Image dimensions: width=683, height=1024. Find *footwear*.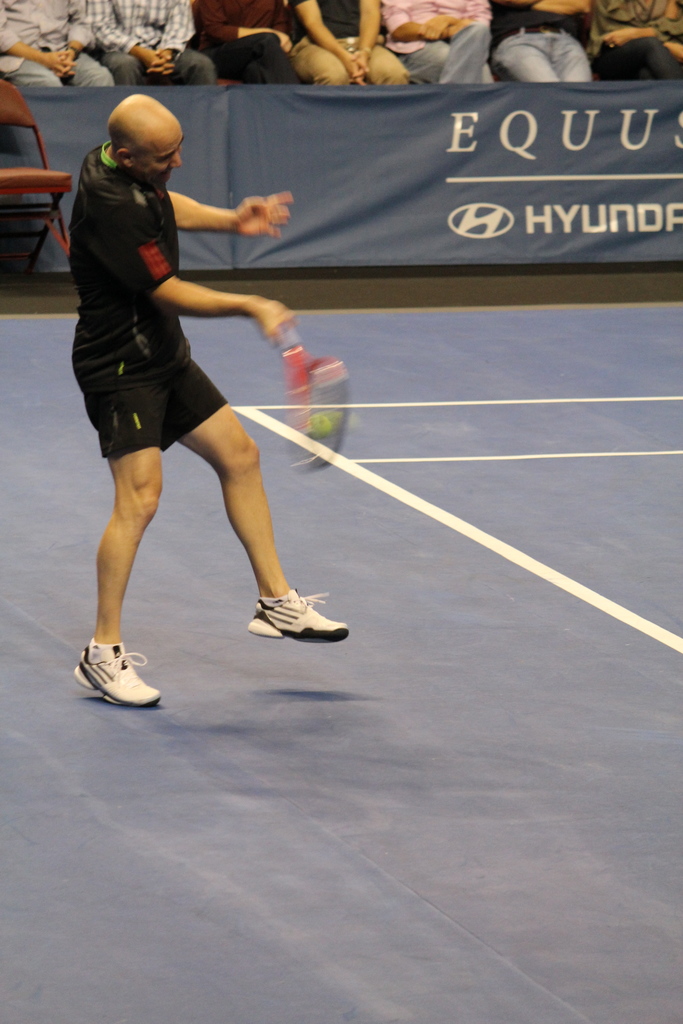
[x1=76, y1=644, x2=163, y2=711].
